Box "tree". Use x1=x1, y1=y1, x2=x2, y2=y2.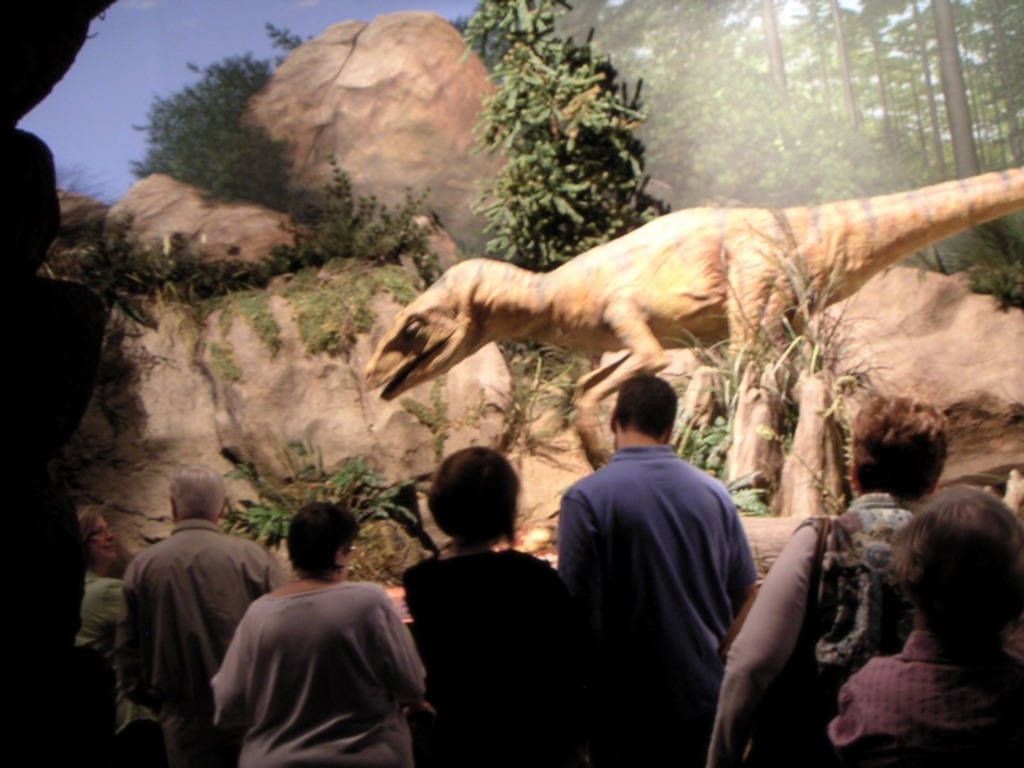
x1=822, y1=0, x2=895, y2=195.
